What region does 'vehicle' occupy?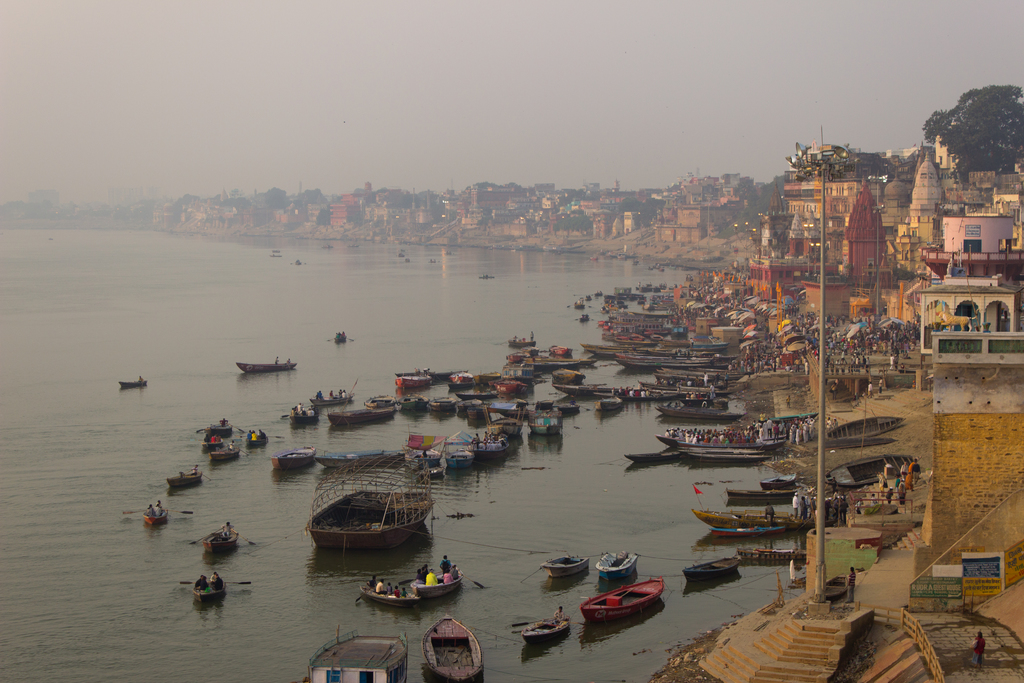
x1=509 y1=614 x2=571 y2=643.
